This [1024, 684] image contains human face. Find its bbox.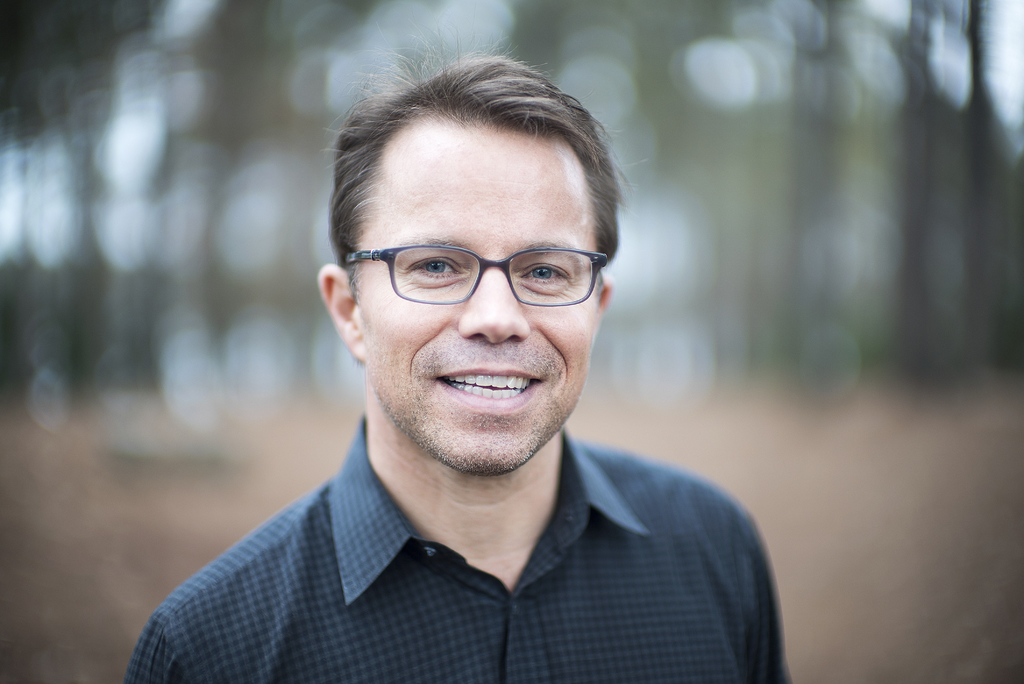
box(366, 113, 600, 479).
